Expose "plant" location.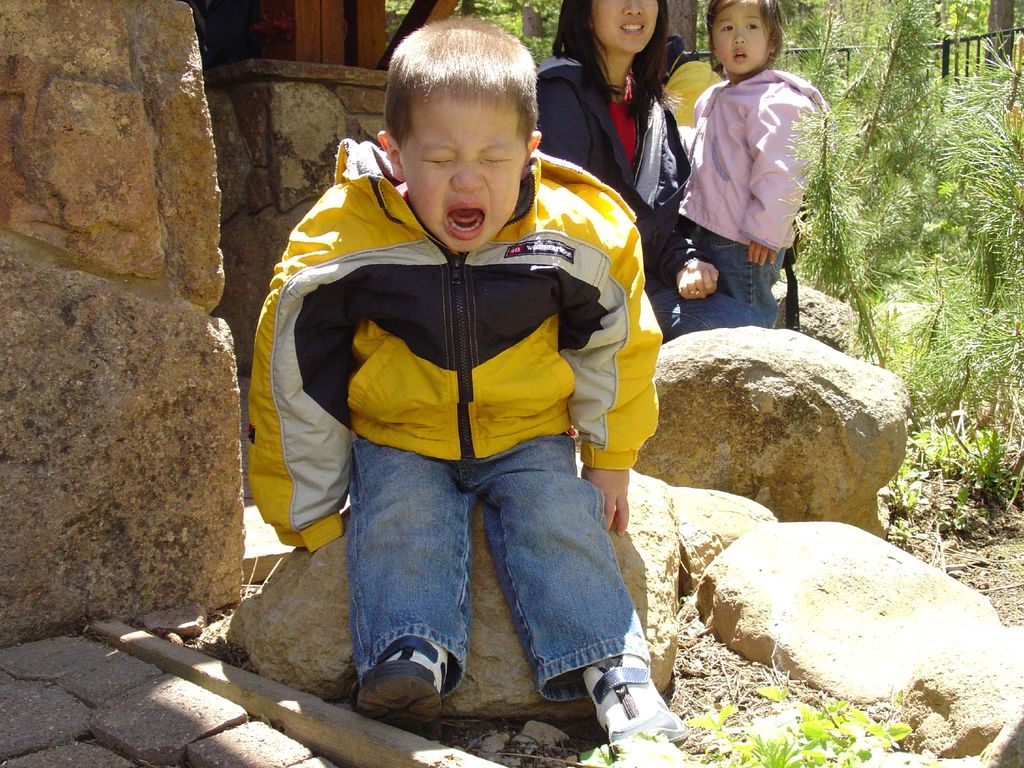
Exposed at 844, 0, 933, 228.
